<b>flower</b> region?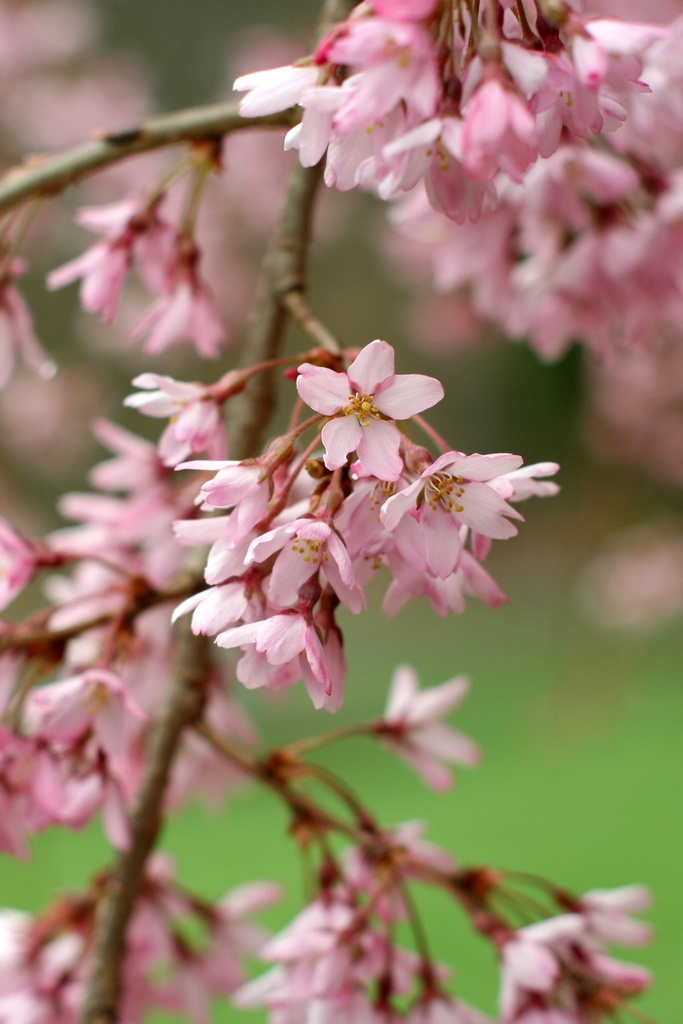
292,322,448,469
